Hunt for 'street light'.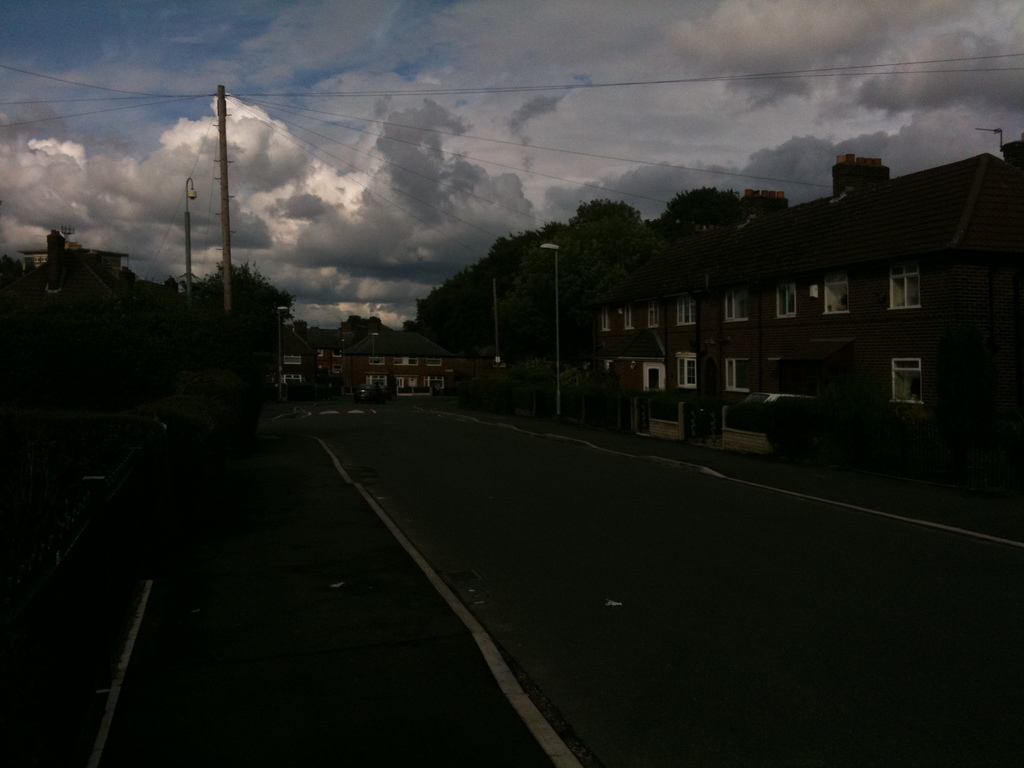
Hunted down at (184,175,200,311).
